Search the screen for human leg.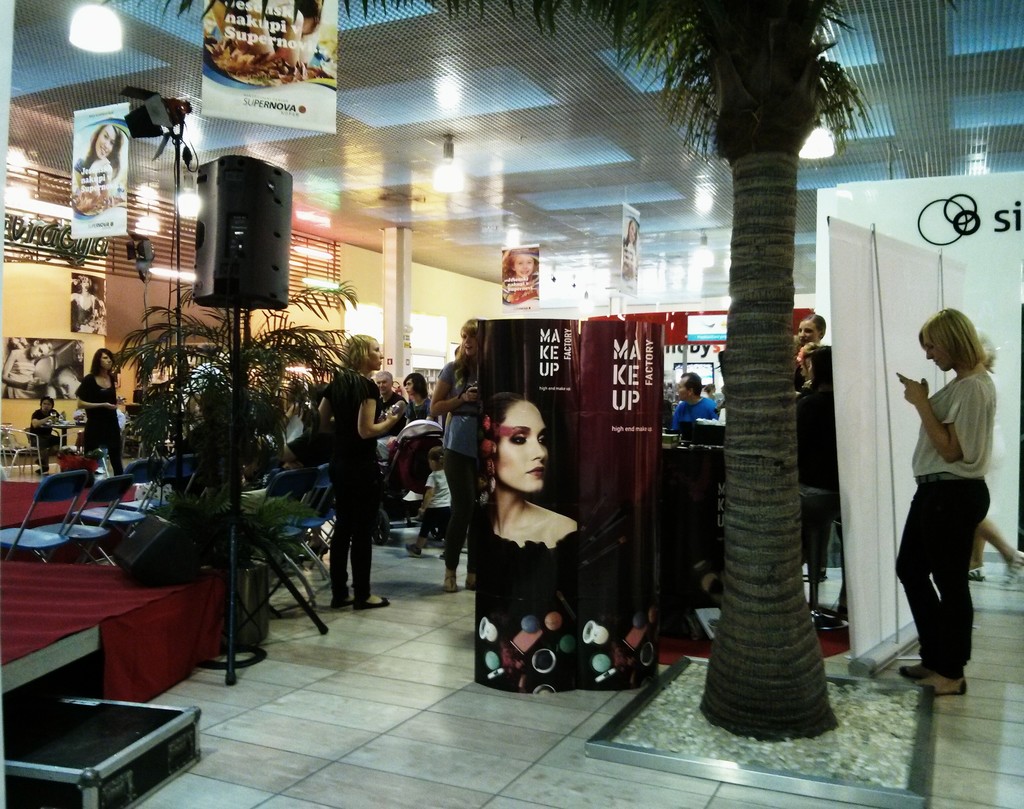
Found at x1=326, y1=466, x2=356, y2=606.
